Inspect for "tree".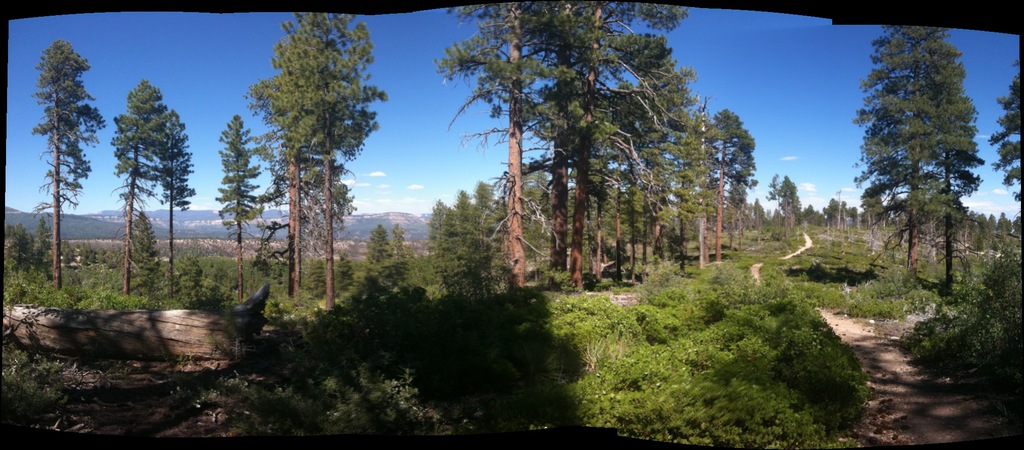
Inspection: (left=308, top=4, right=399, bottom=310).
